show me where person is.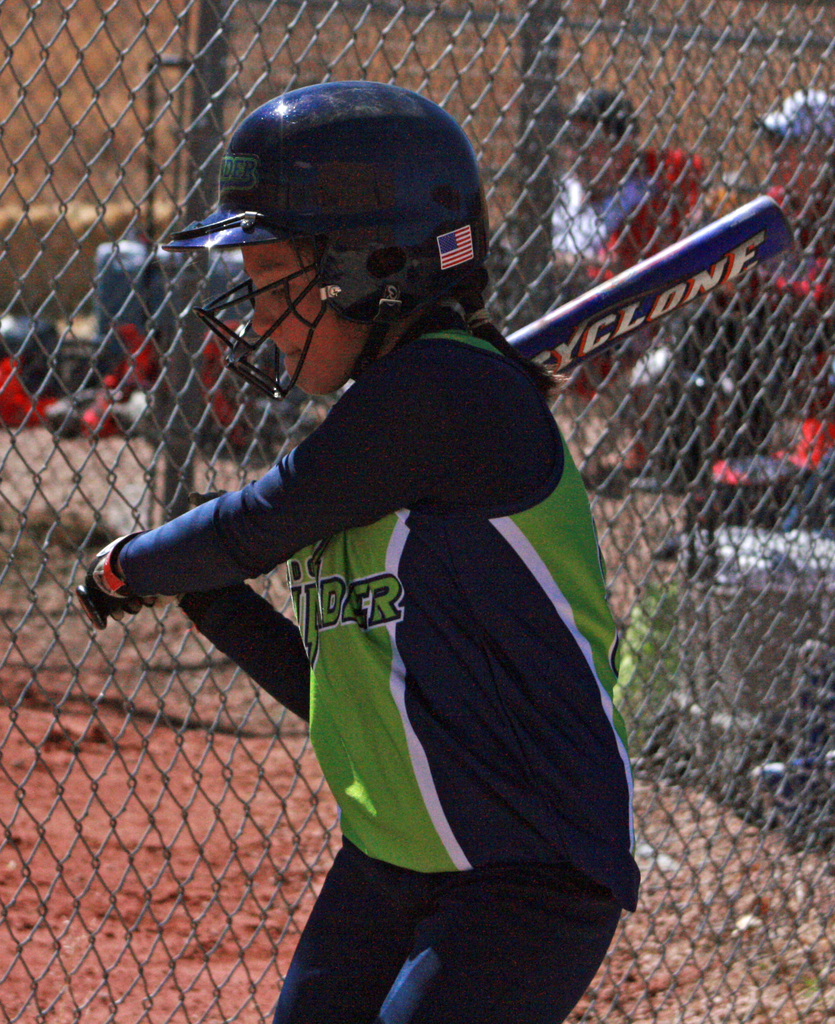
person is at 566:89:722:267.
